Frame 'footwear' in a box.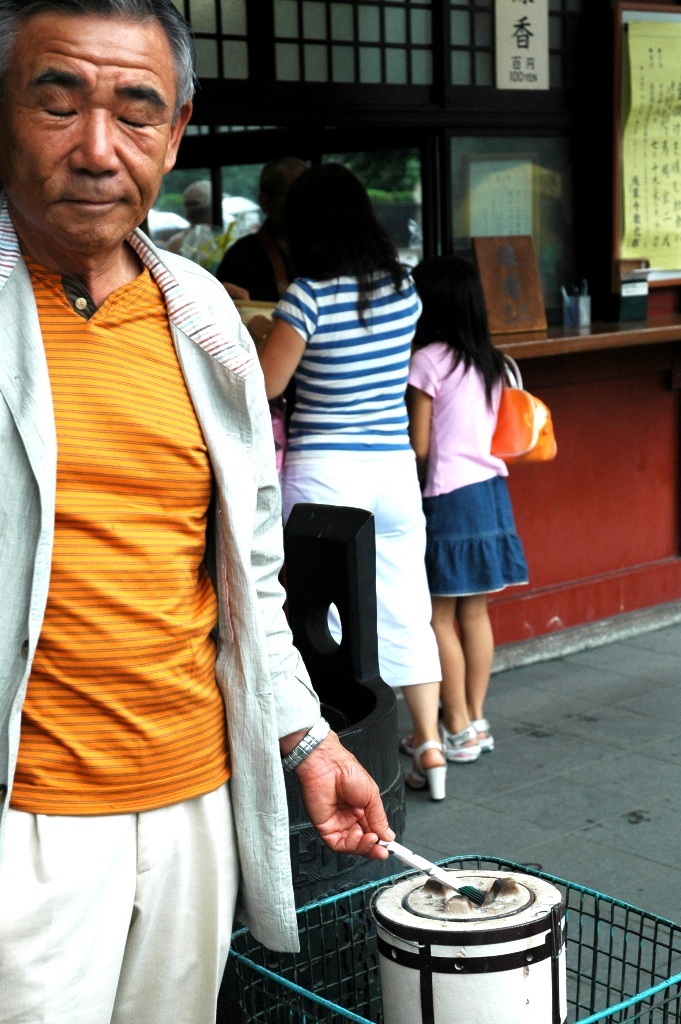
rect(401, 738, 446, 801).
